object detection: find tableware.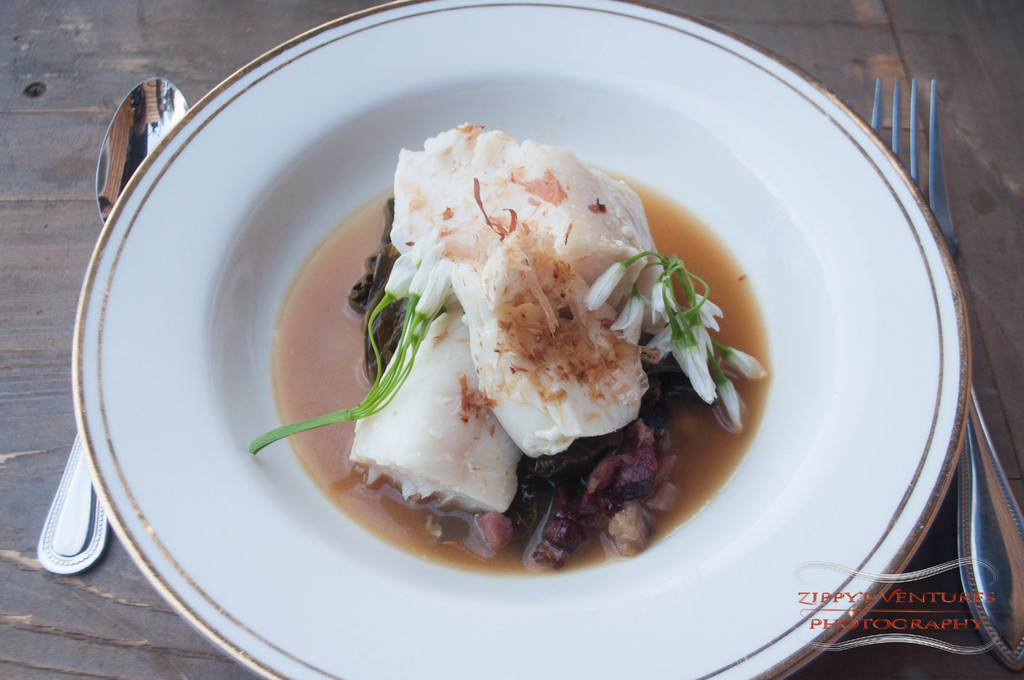
pyautogui.locateOnScreen(32, 77, 195, 576).
